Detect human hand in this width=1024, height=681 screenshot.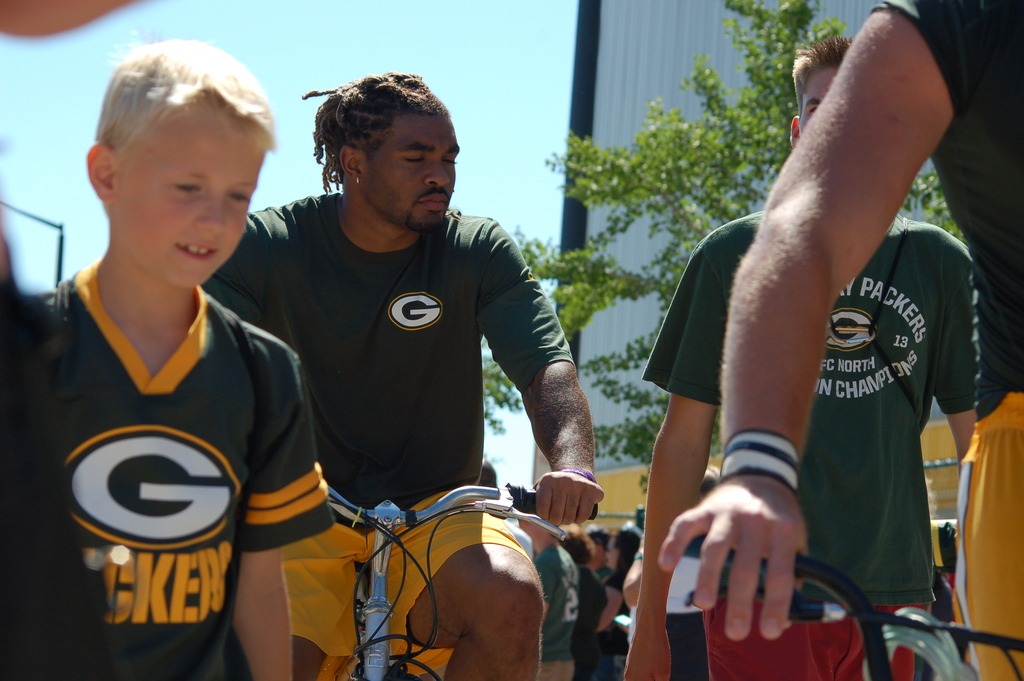
Detection: 620 634 672 680.
